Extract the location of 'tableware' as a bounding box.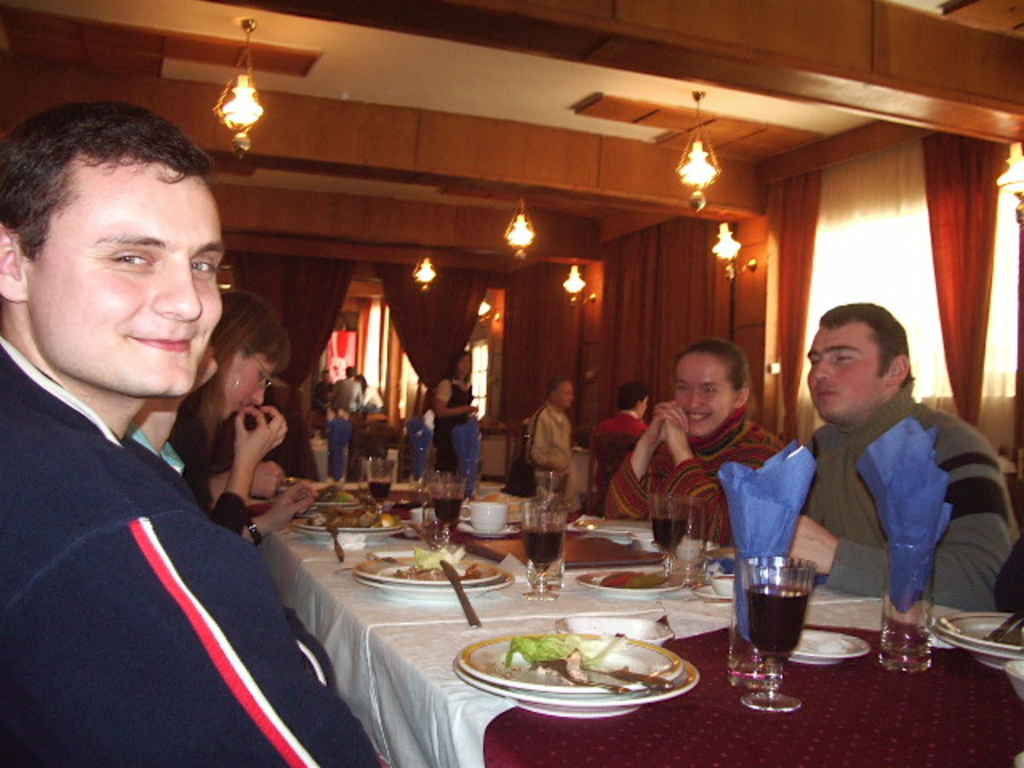
(x1=1010, y1=656, x2=1022, y2=706).
